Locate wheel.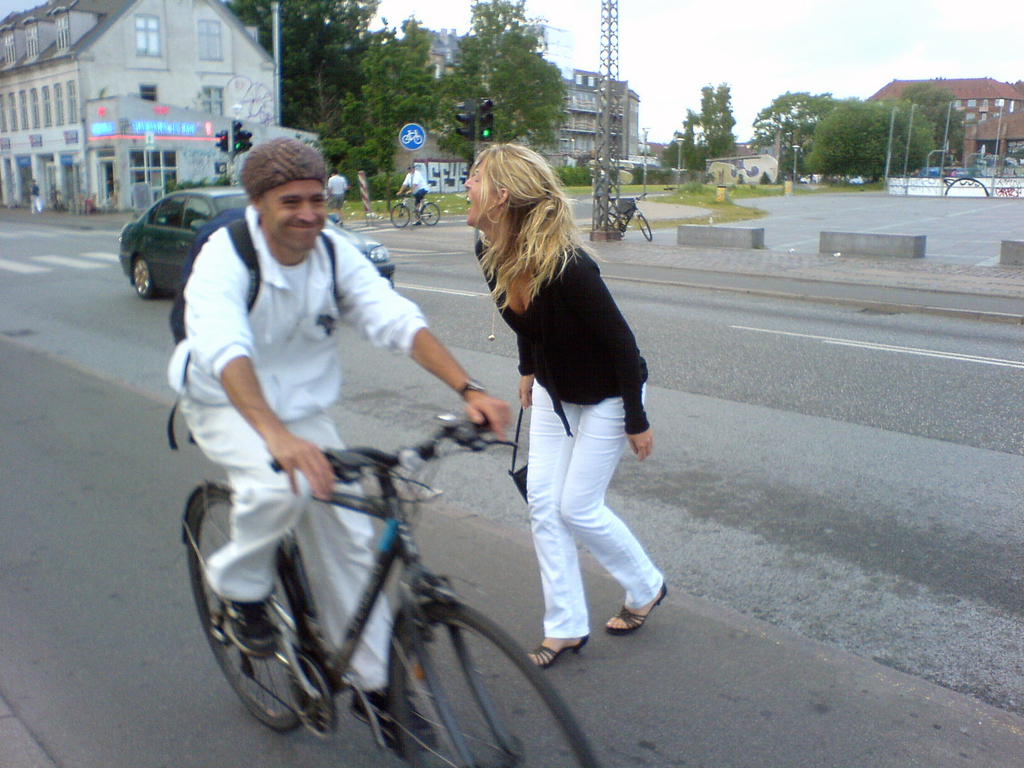
Bounding box: x1=132 y1=257 x2=160 y2=301.
